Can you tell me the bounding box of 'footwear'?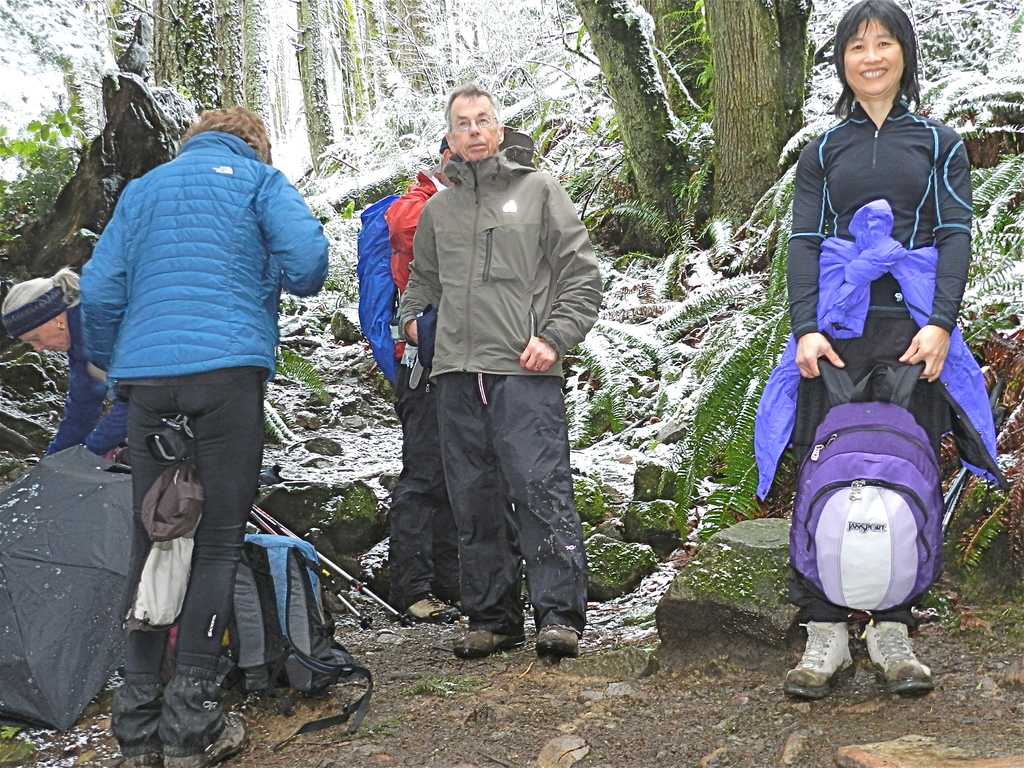
[x1=858, y1=620, x2=936, y2=694].
